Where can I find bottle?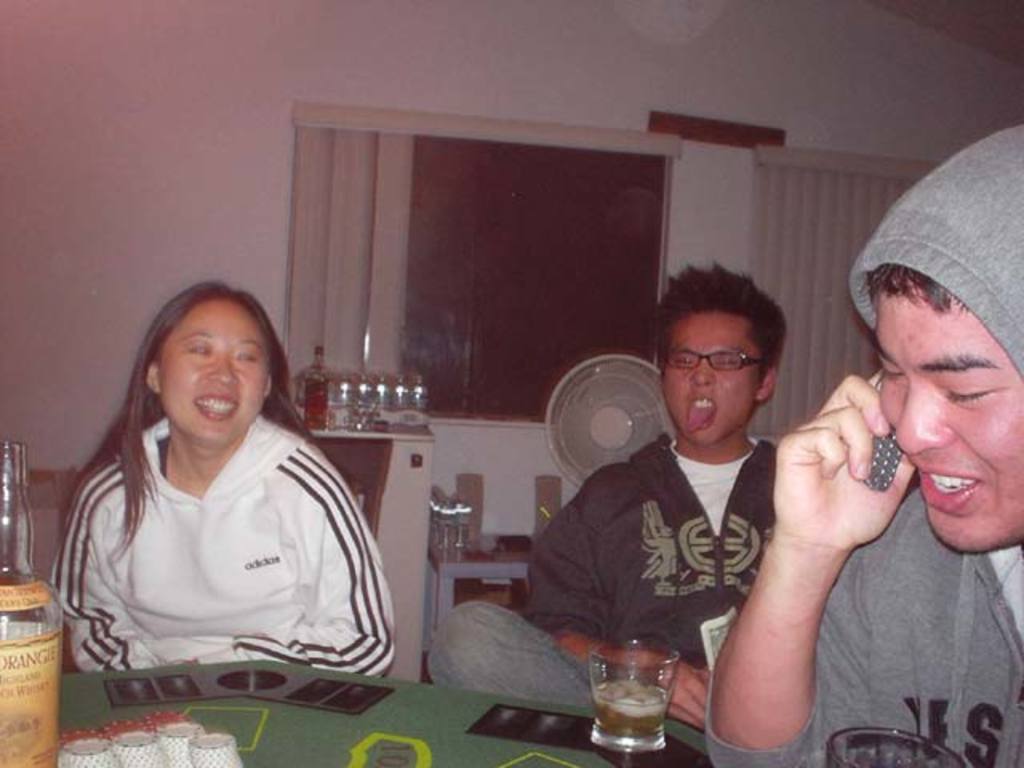
You can find it at 0,445,62,766.
